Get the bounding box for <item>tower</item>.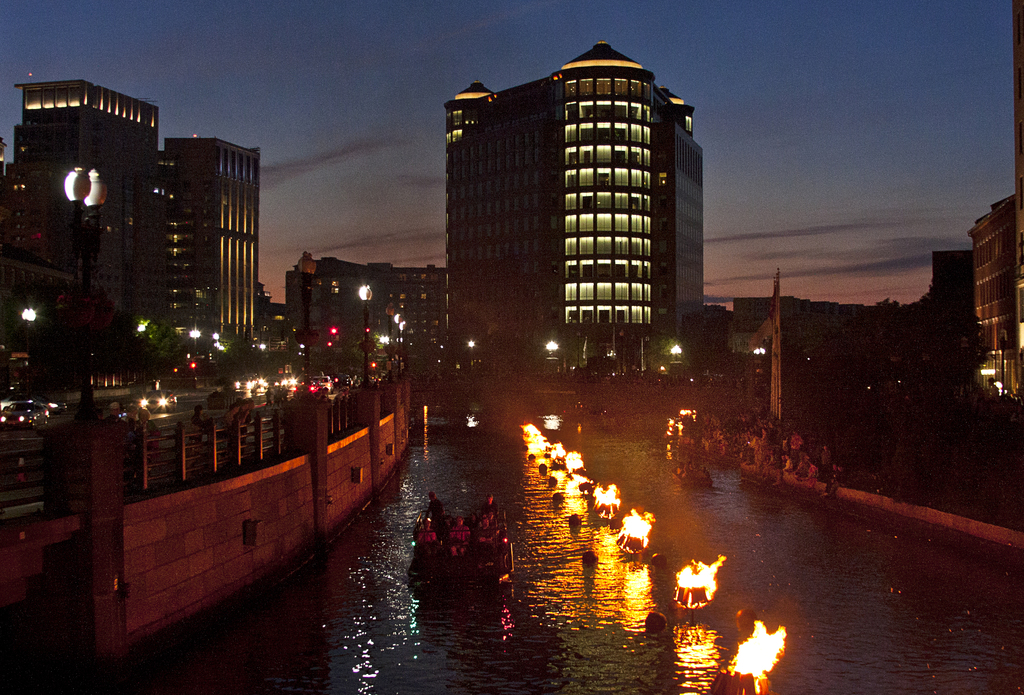
locate(451, 27, 712, 354).
